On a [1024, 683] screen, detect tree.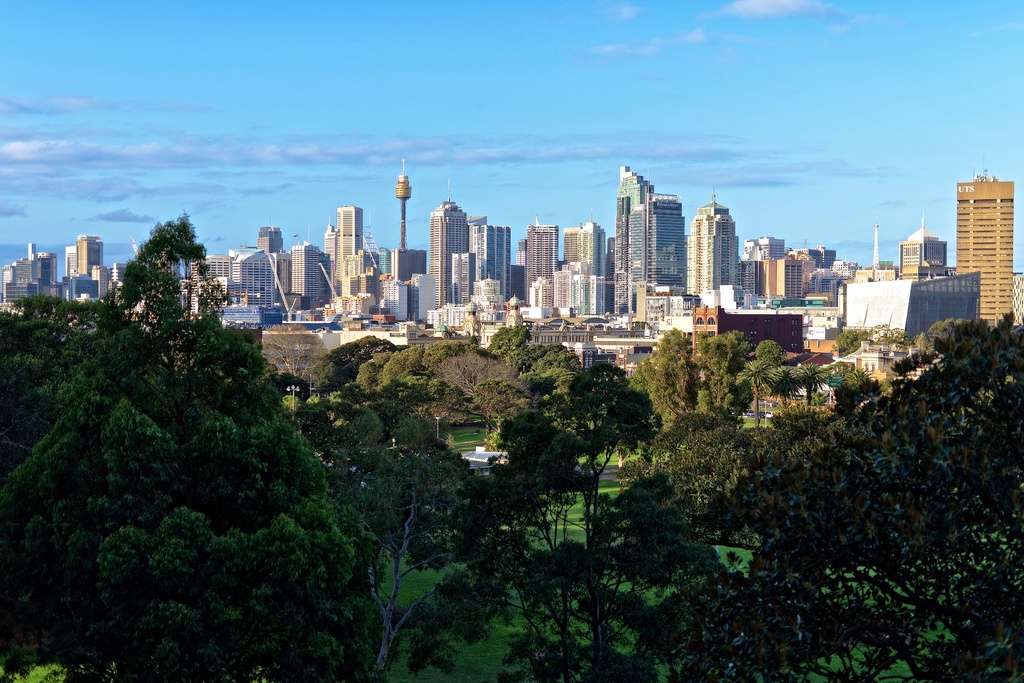
crop(703, 329, 750, 414).
